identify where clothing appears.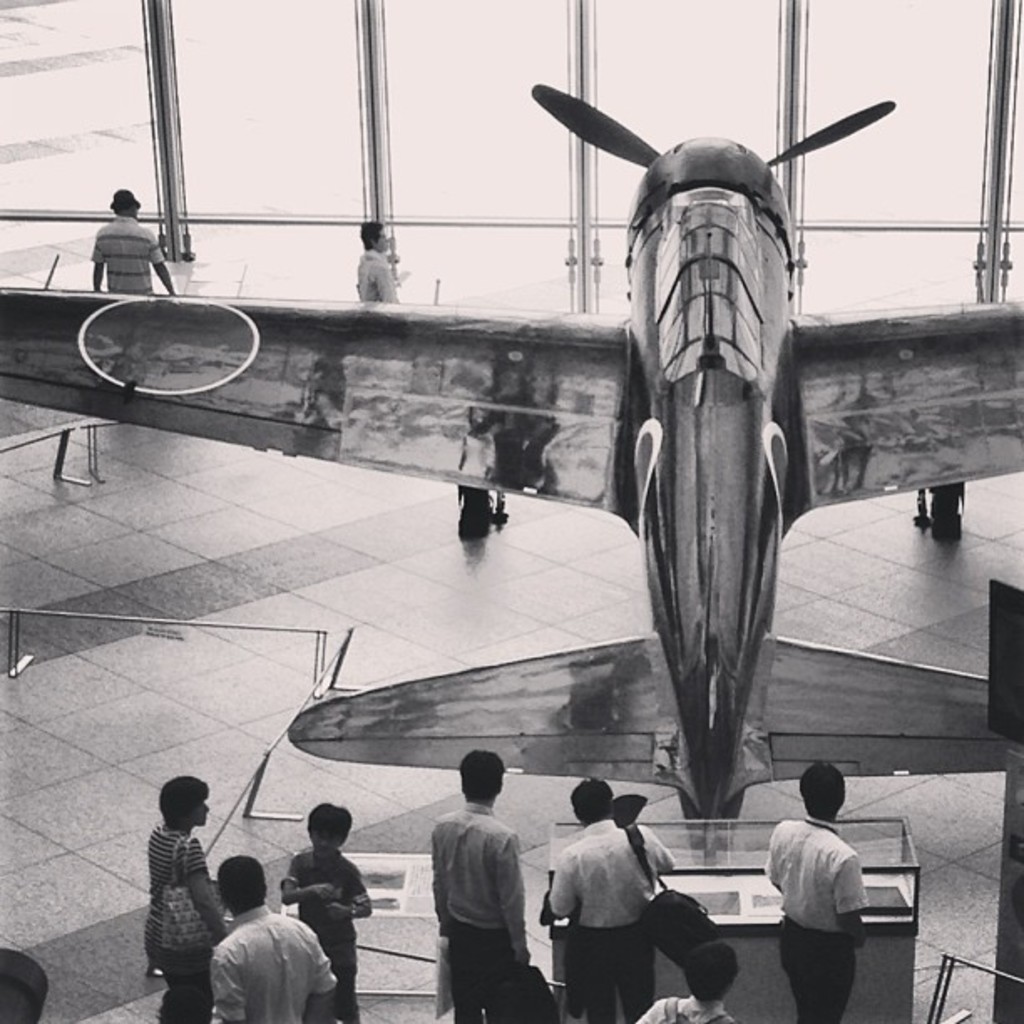
Appears at <box>281,848,373,1022</box>.
